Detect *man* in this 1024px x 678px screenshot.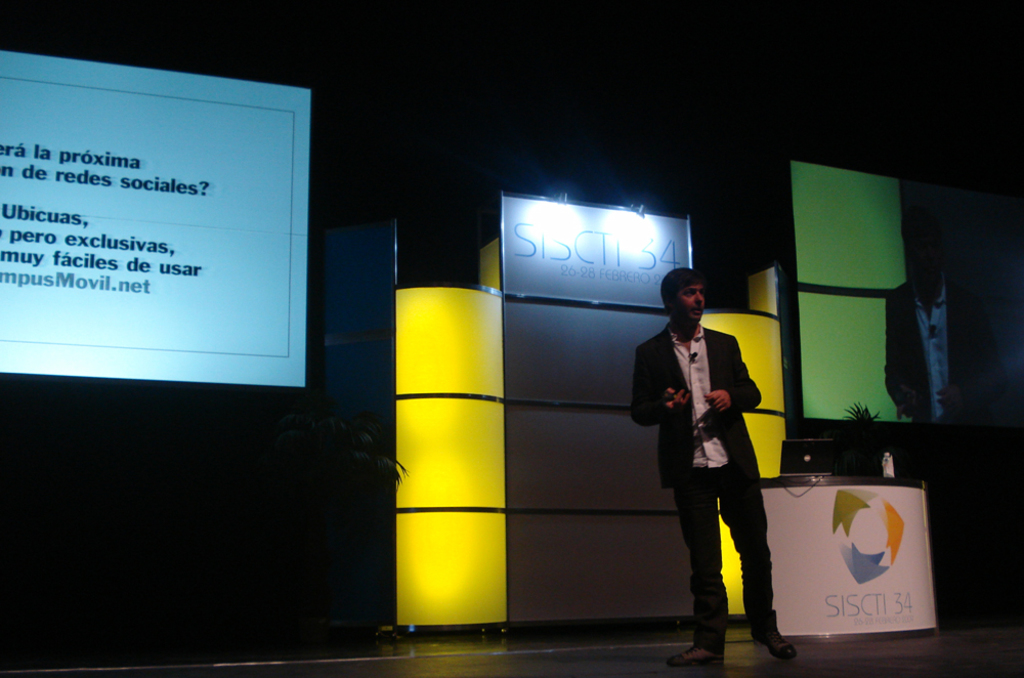
Detection: [x1=886, y1=217, x2=962, y2=488].
